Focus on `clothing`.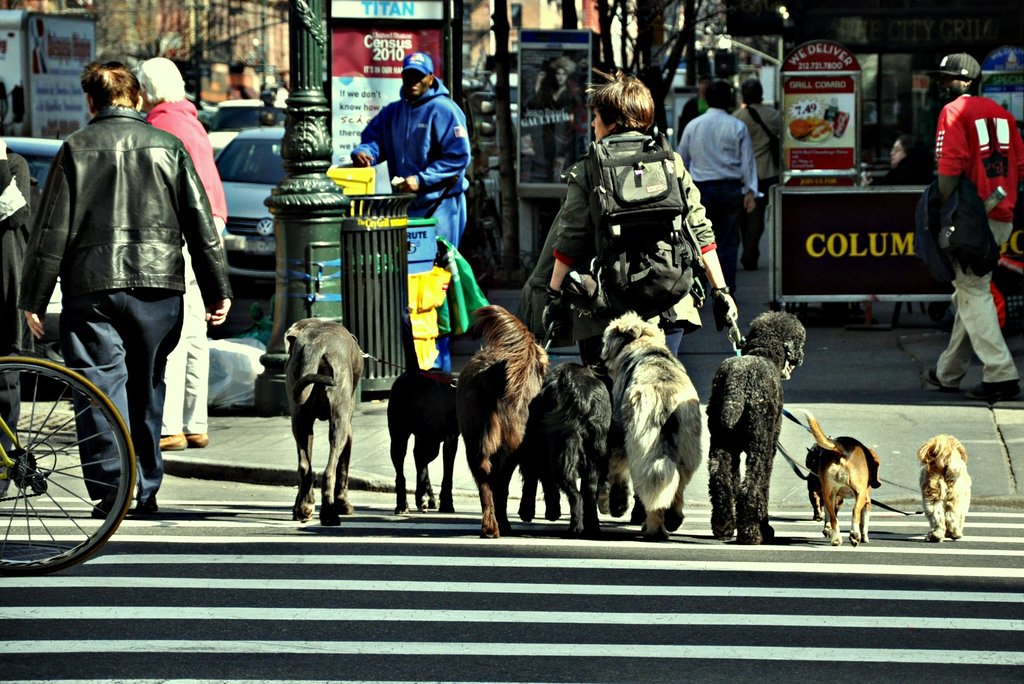
Focused at 24:108:221:493.
